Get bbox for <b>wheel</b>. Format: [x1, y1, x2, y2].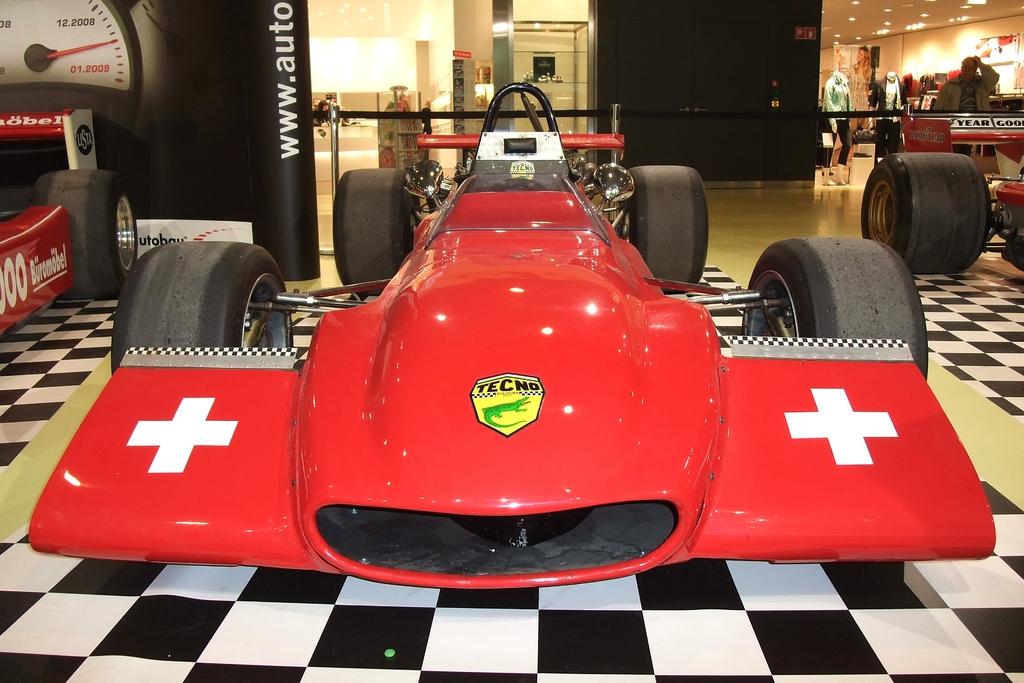
[111, 238, 296, 378].
